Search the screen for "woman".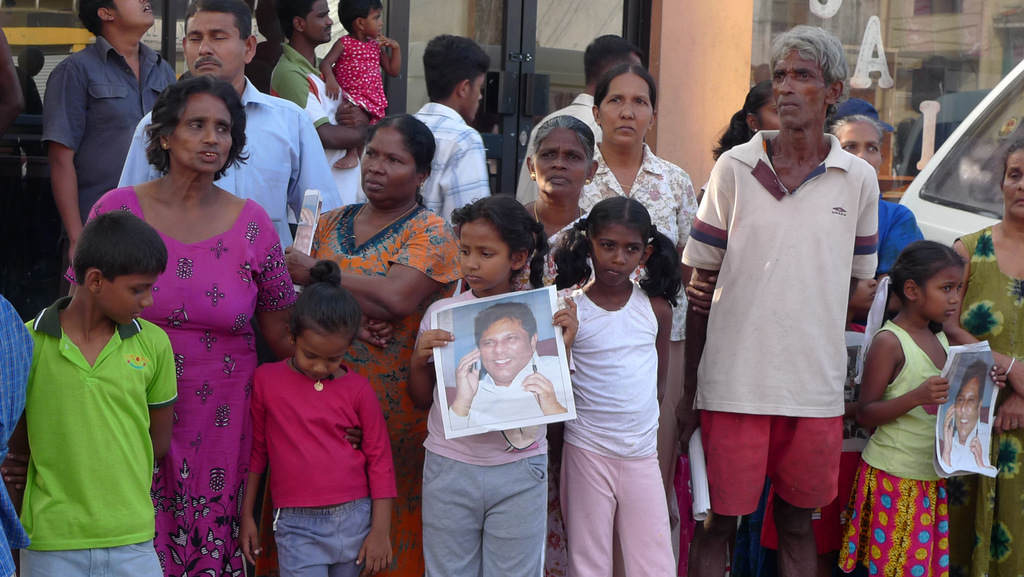
Found at locate(116, 57, 278, 576).
